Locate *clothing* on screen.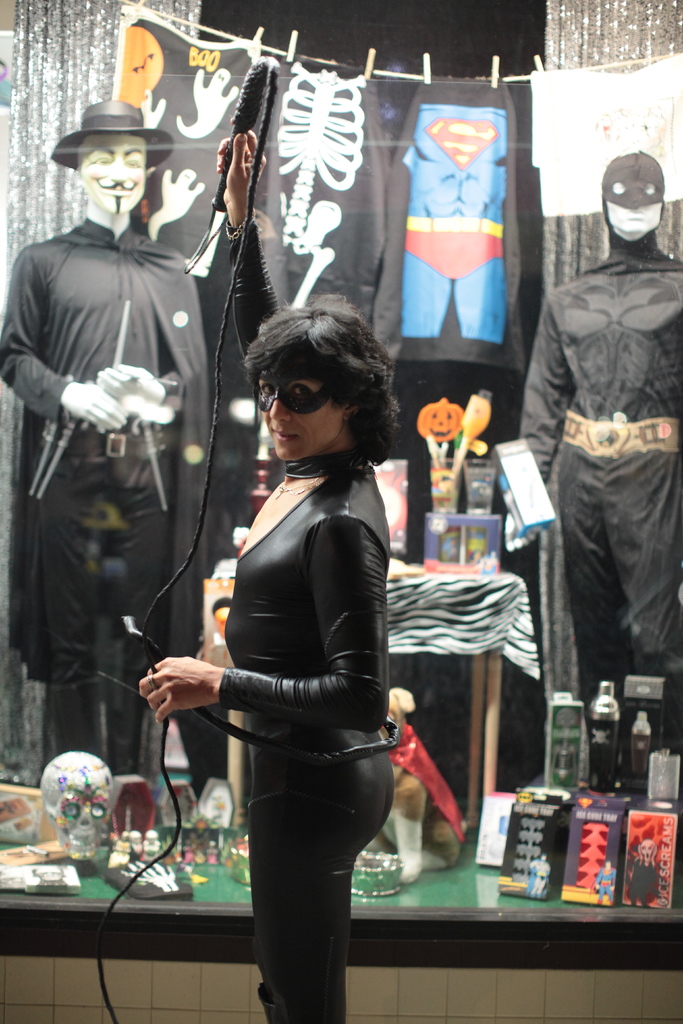
On screen at region(109, 11, 258, 277).
